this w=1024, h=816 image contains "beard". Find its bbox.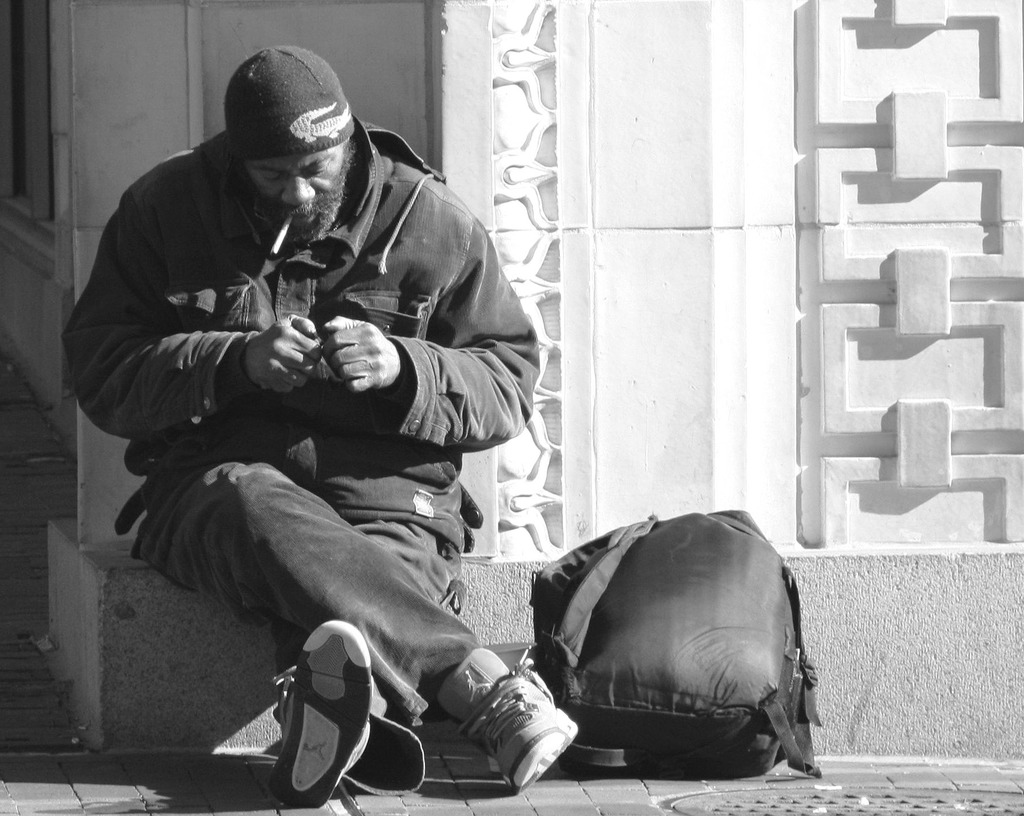
253:151:351:251.
